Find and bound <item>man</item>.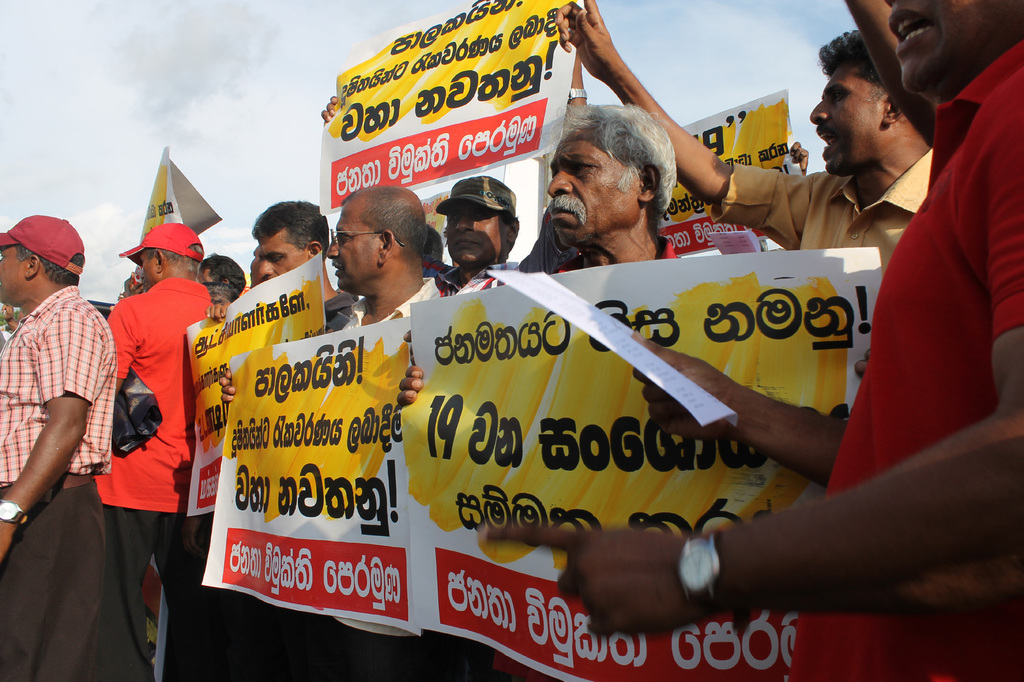
Bound: BBox(79, 194, 208, 640).
